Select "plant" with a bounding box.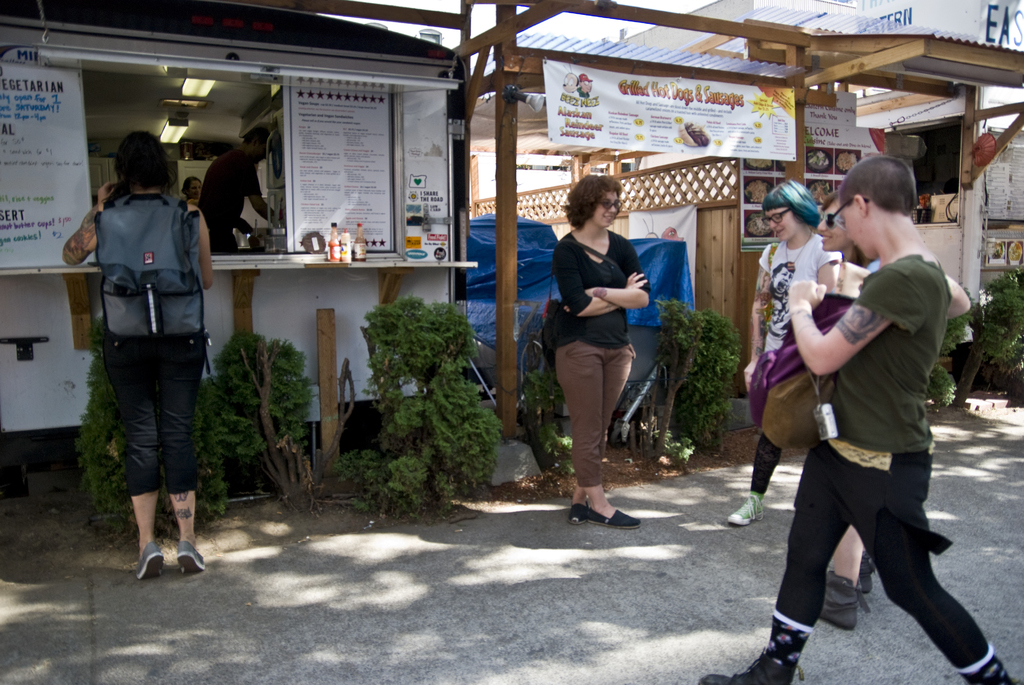
select_region(972, 269, 1023, 381).
